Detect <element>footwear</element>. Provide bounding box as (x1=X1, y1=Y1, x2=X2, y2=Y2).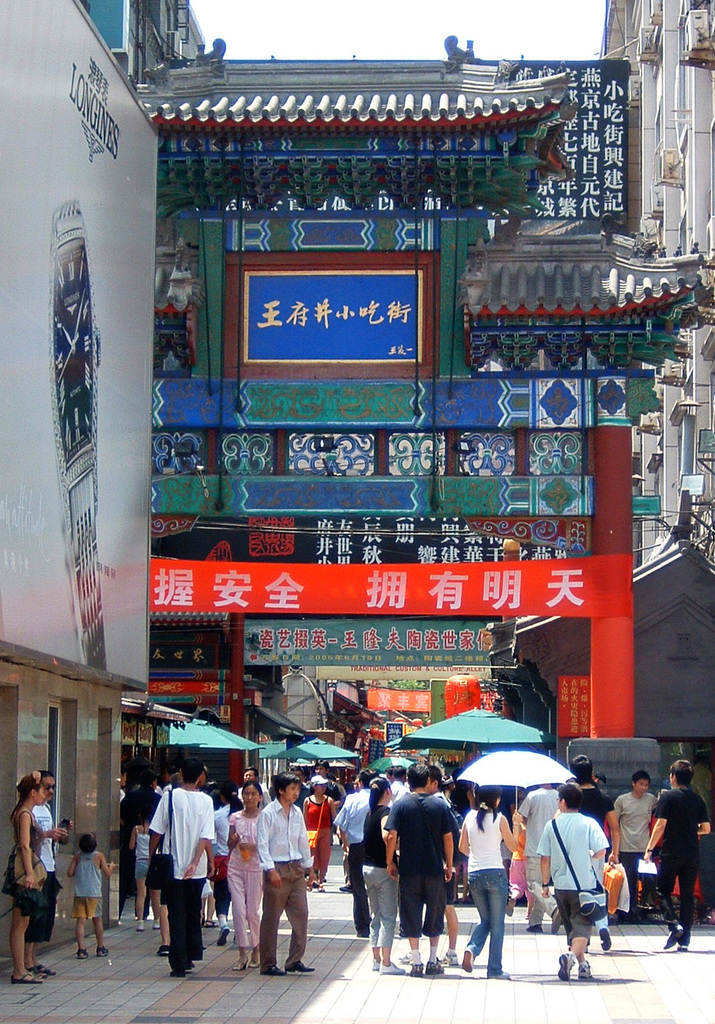
(x1=95, y1=949, x2=110, y2=958).
